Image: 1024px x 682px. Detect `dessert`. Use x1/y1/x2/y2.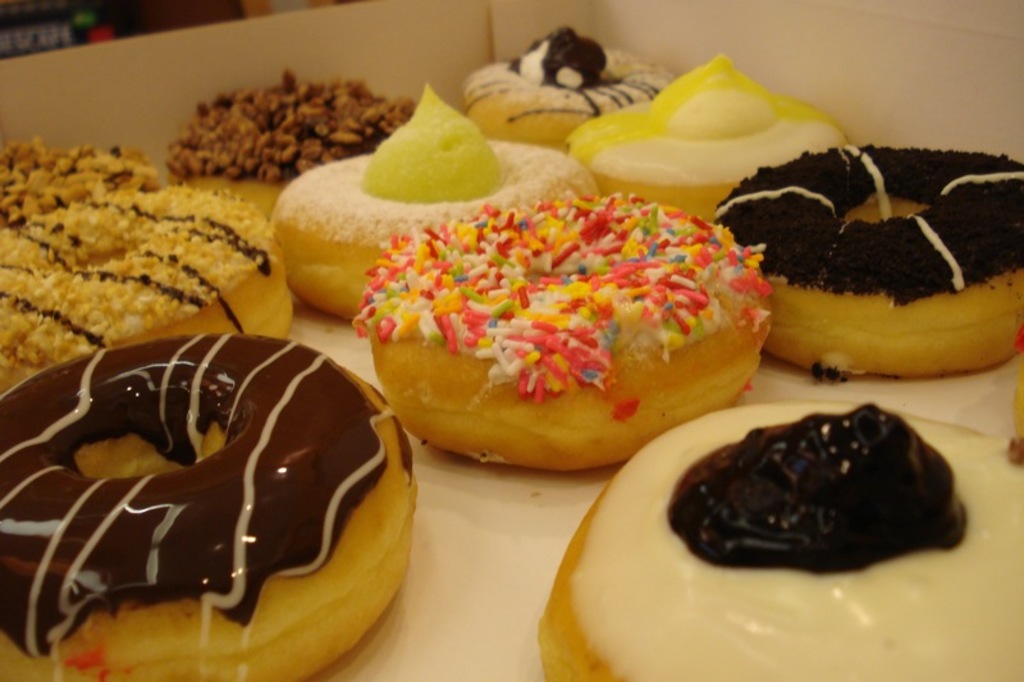
527/393/1023/681.
